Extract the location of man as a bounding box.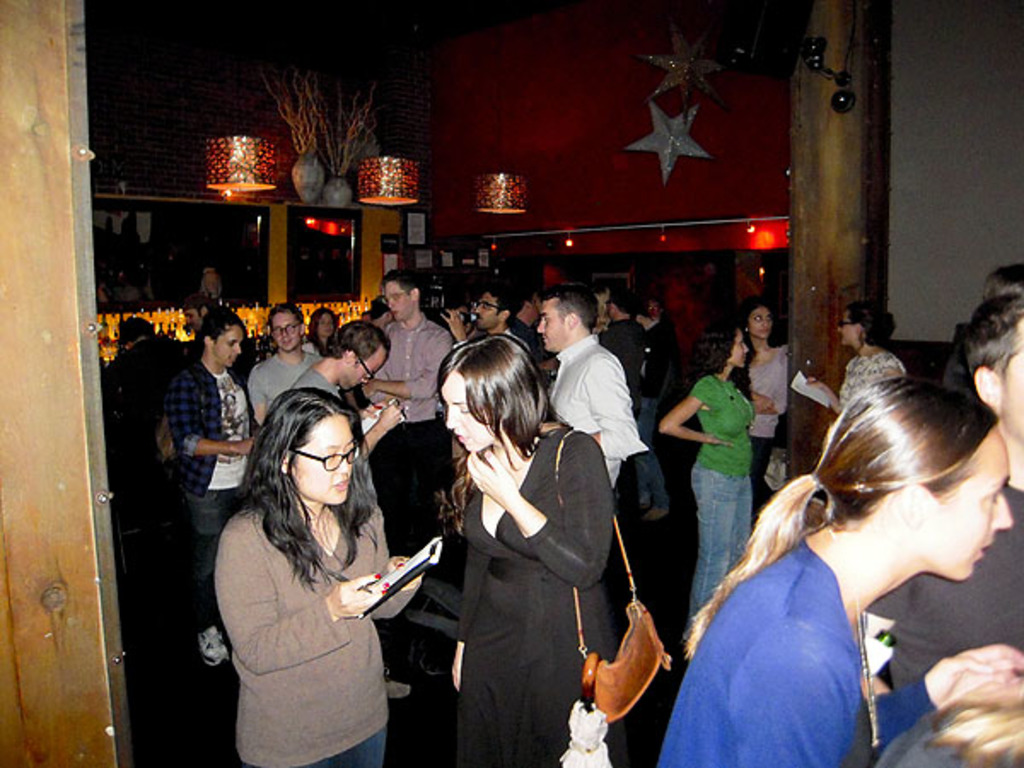
[602,288,647,391].
